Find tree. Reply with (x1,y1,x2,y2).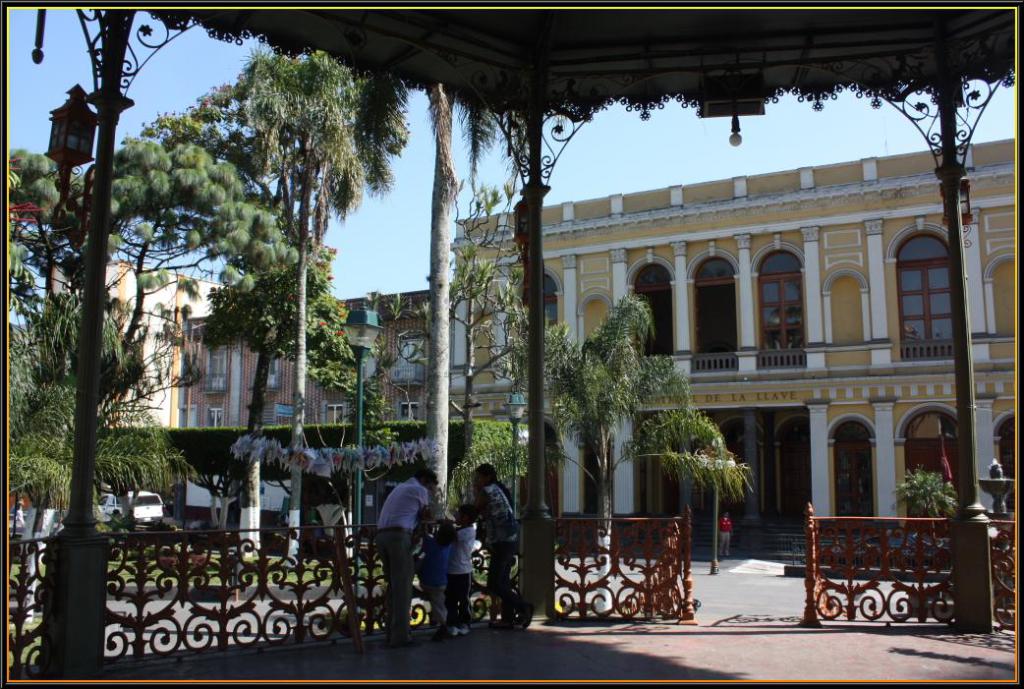
(891,470,970,615).
